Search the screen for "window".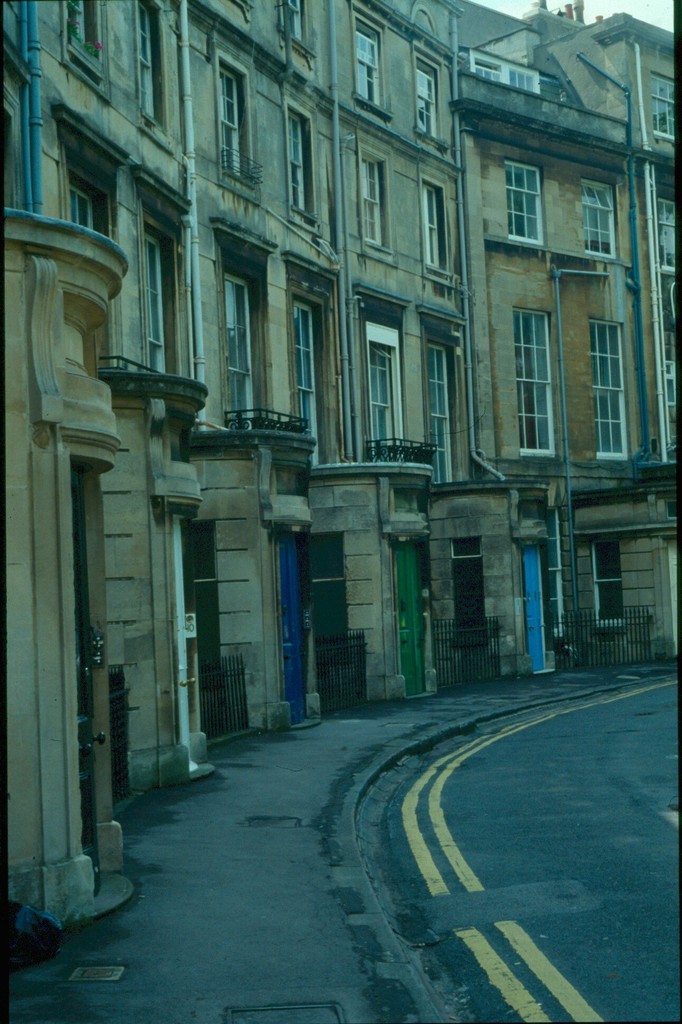
Found at [left=282, top=0, right=304, bottom=49].
